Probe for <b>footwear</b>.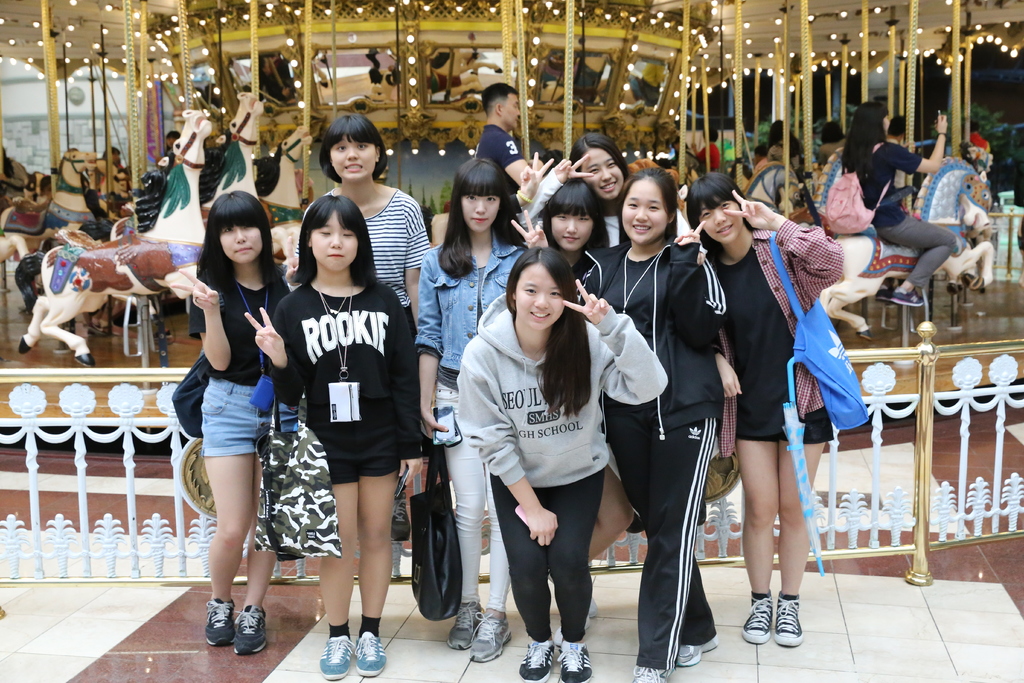
Probe result: [668, 636, 717, 659].
